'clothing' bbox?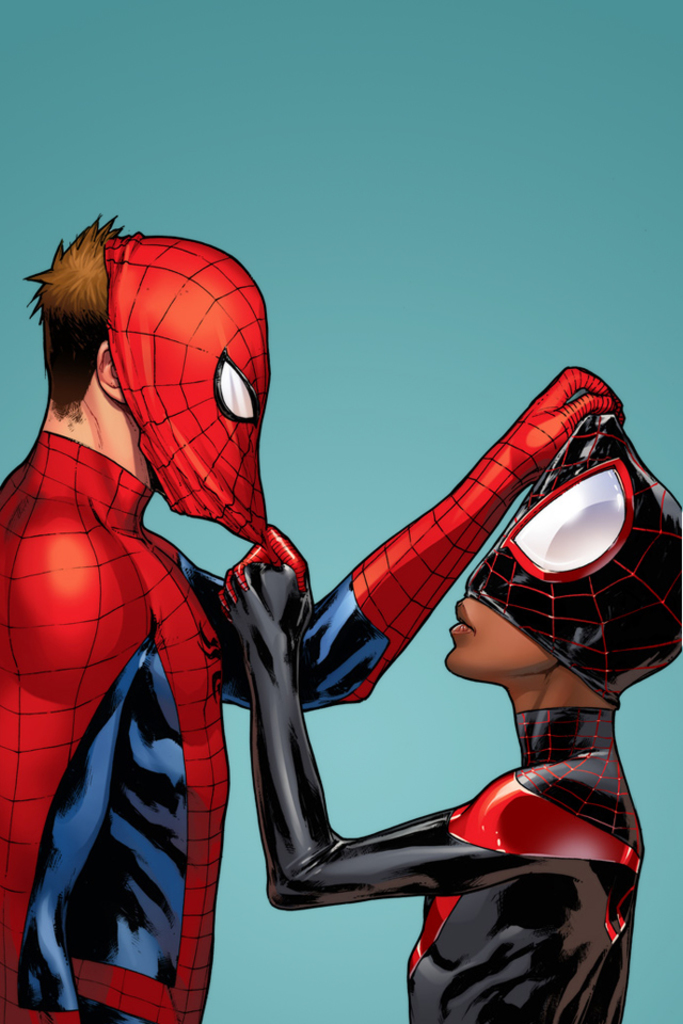
Rect(1, 363, 623, 1023)
